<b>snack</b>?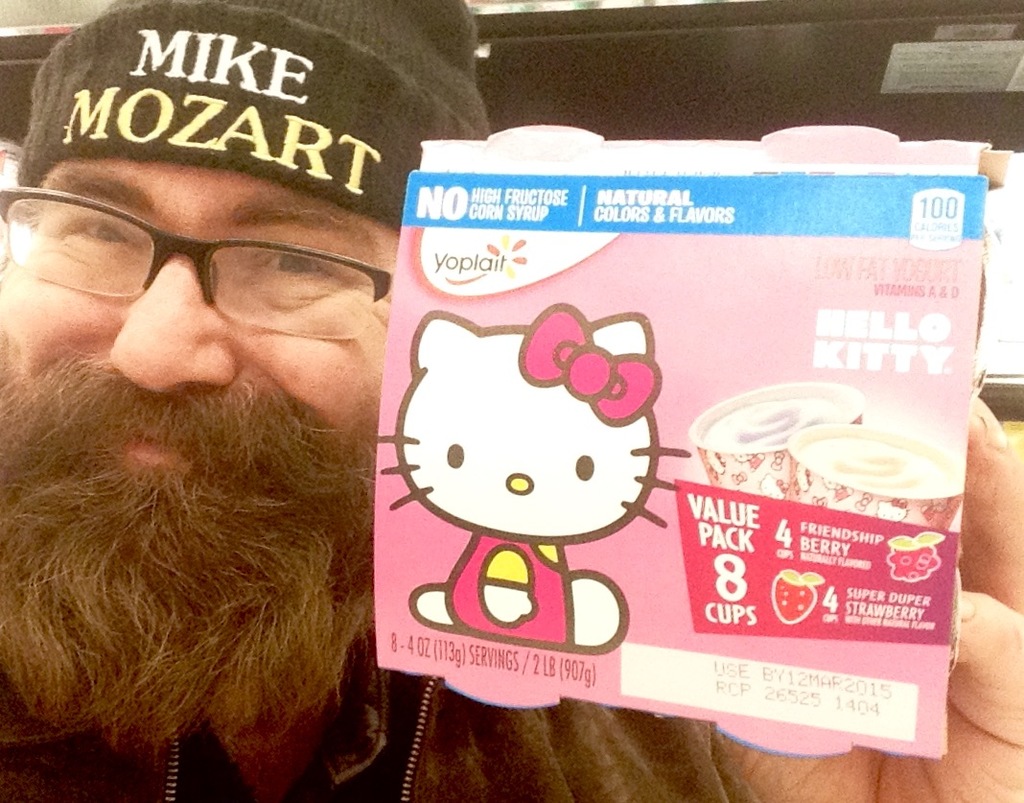
box(344, 153, 978, 678)
